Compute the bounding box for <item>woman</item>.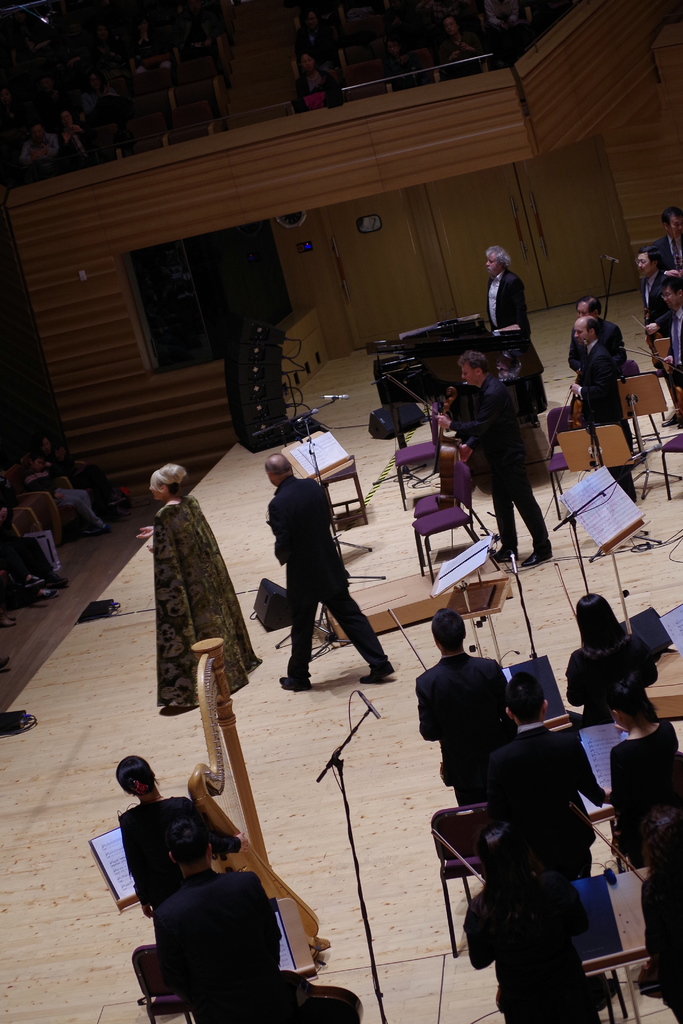
bbox=(640, 804, 682, 1023).
